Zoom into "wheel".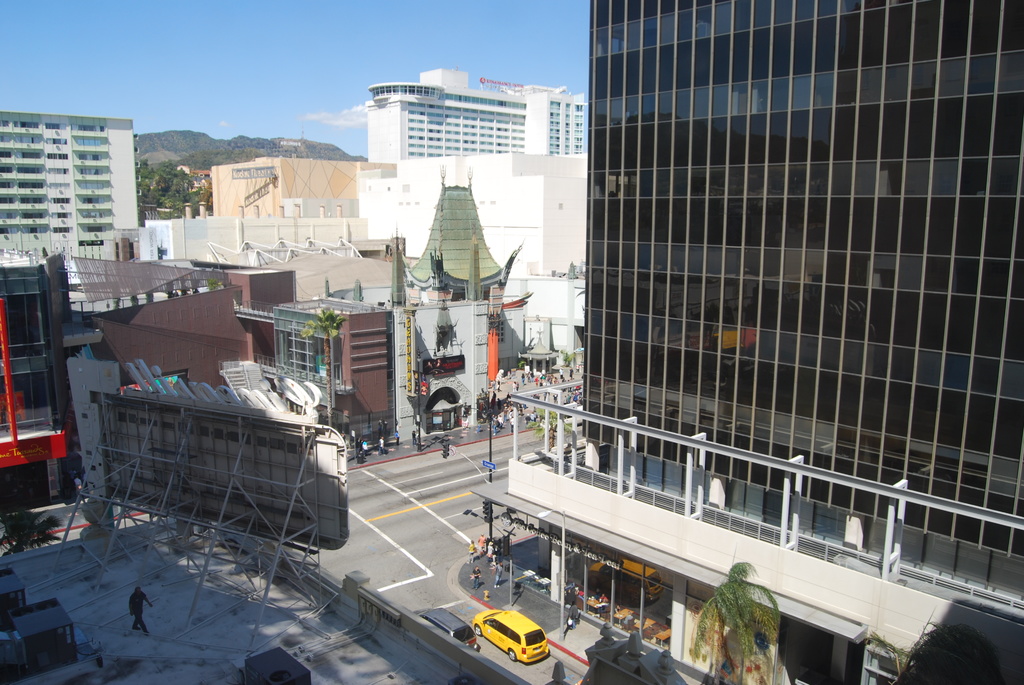
Zoom target: select_region(509, 649, 516, 666).
